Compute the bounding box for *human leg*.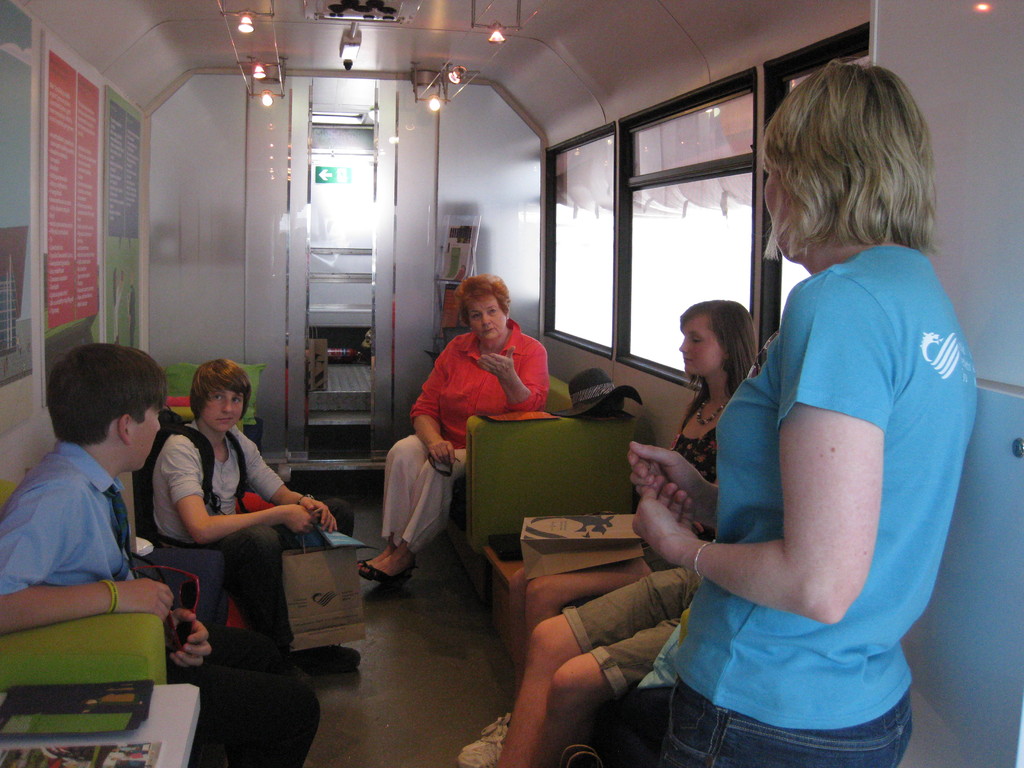
[left=548, top=608, right=692, bottom=767].
